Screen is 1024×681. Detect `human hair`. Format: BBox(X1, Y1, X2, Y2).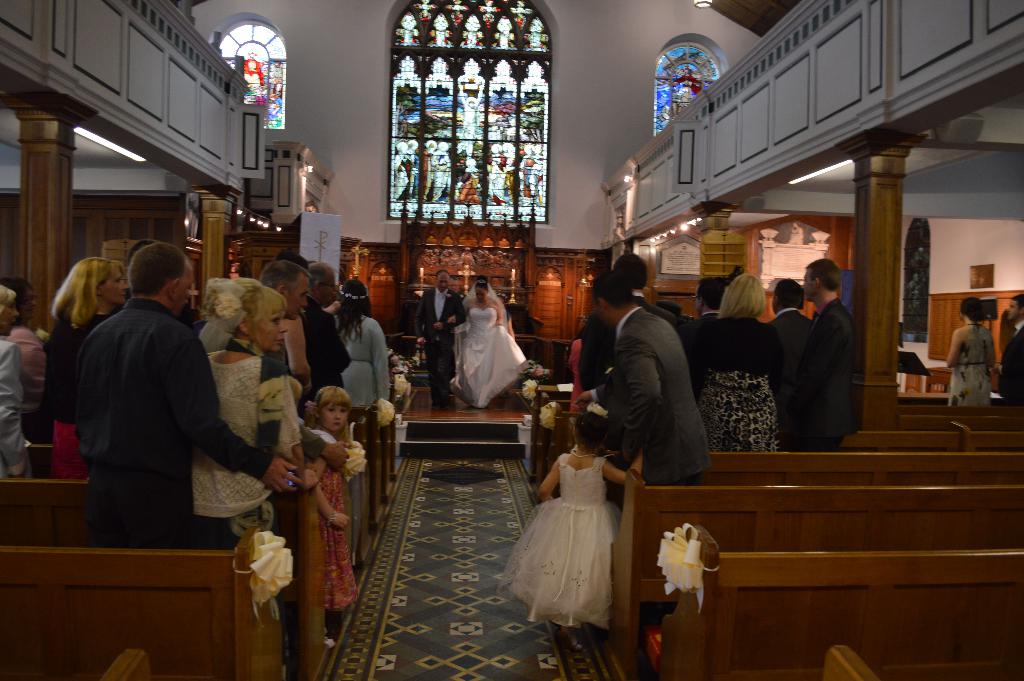
BBox(51, 256, 124, 322).
